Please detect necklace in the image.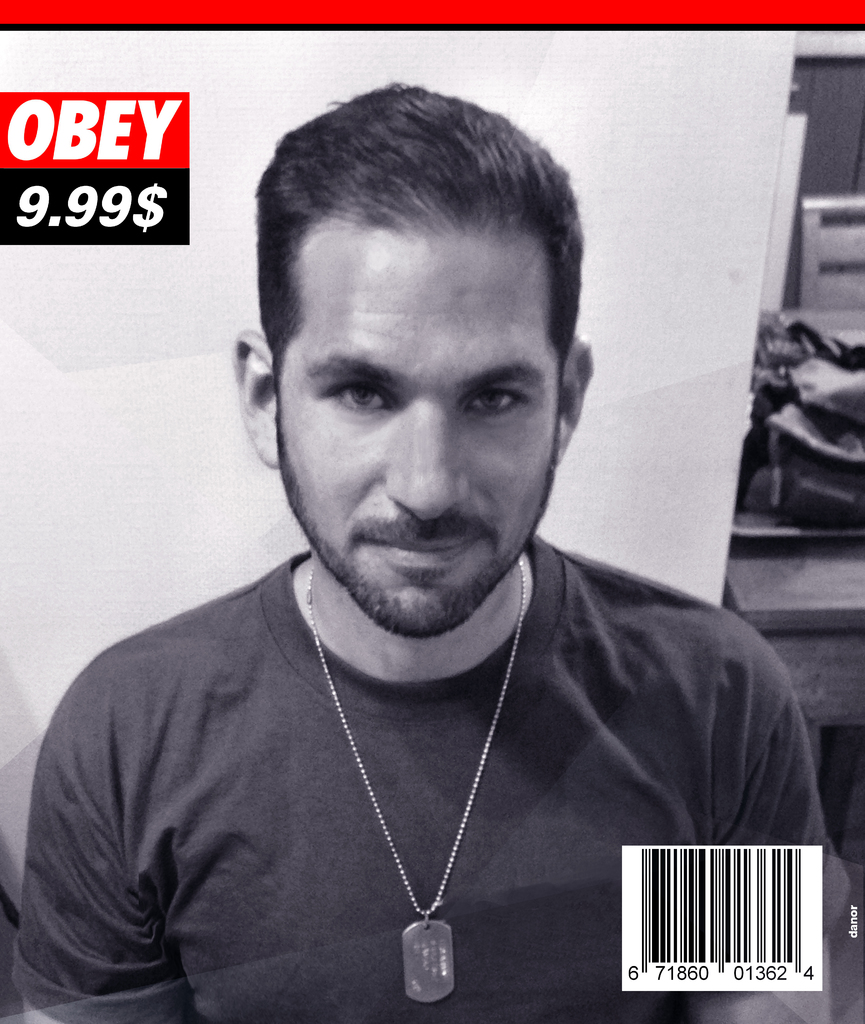
bbox=(257, 593, 544, 947).
